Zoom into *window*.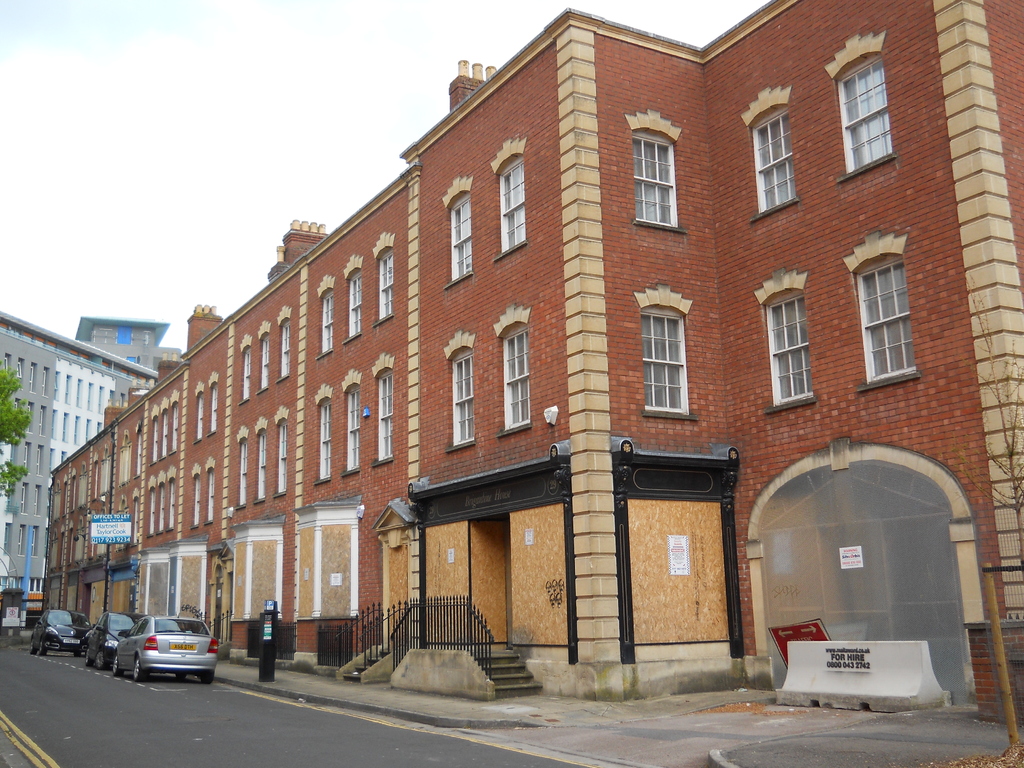
Zoom target: 156,482,168,534.
